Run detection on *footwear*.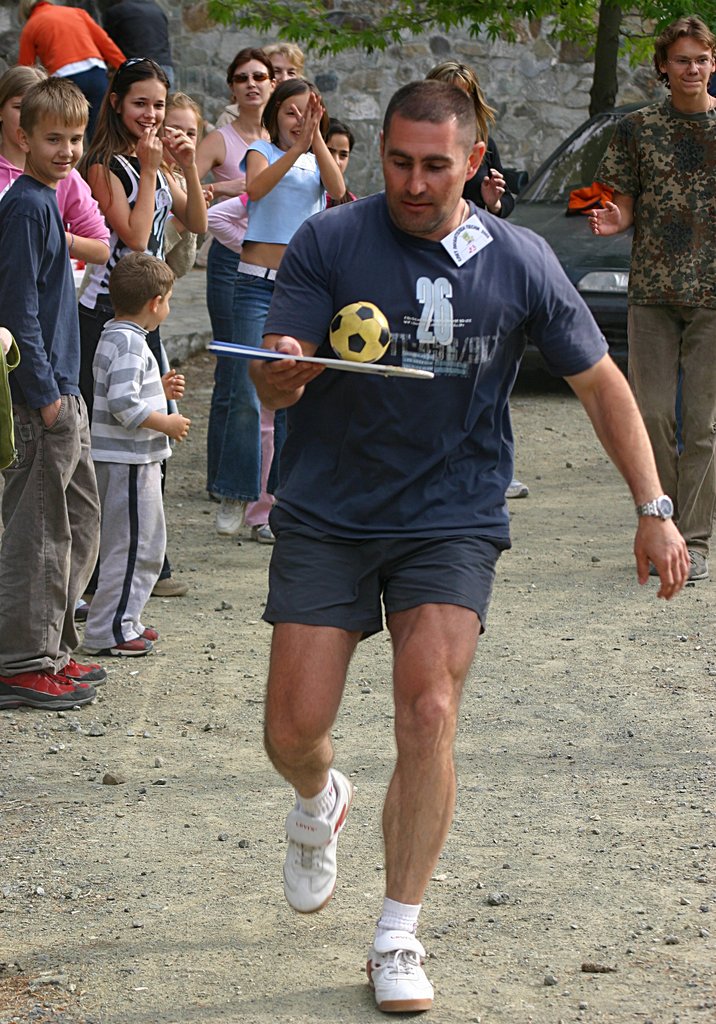
Result: detection(676, 536, 715, 582).
